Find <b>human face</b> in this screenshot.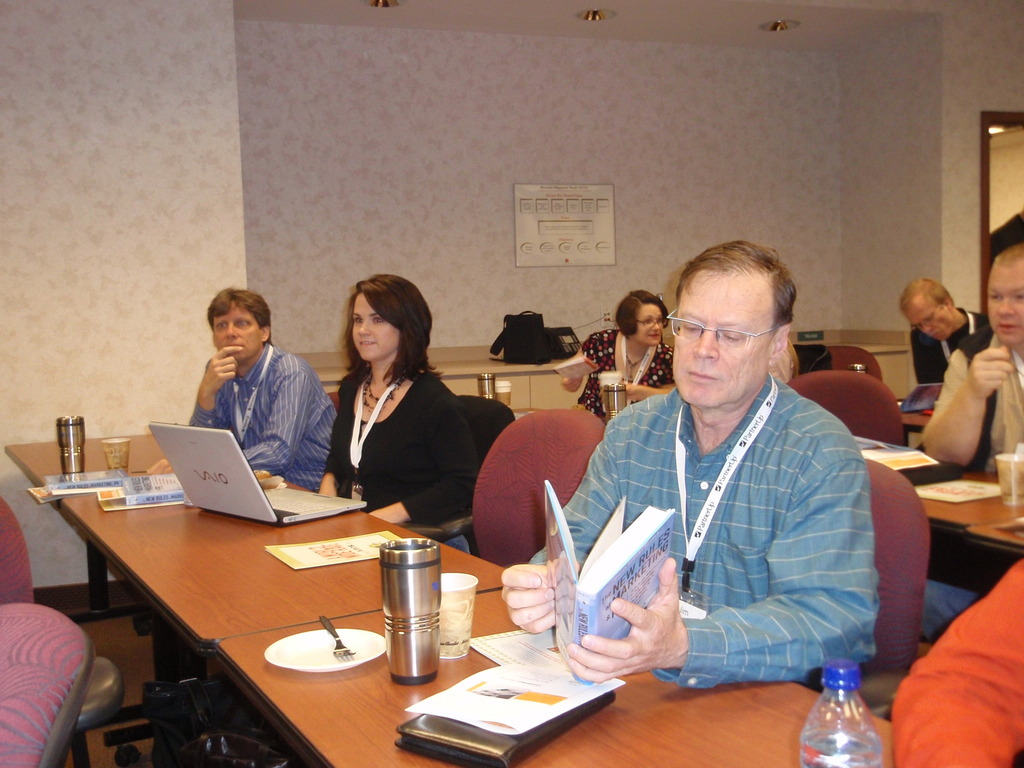
The bounding box for <b>human face</b> is {"left": 672, "top": 273, "right": 773, "bottom": 406}.
